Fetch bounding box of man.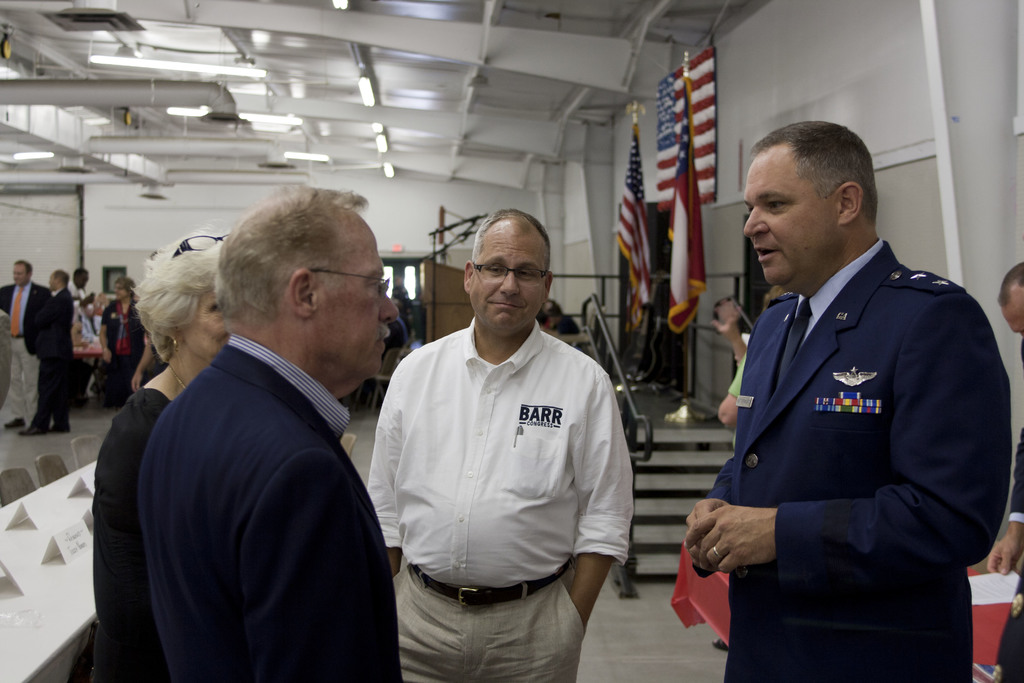
Bbox: 15:259:76:437.
